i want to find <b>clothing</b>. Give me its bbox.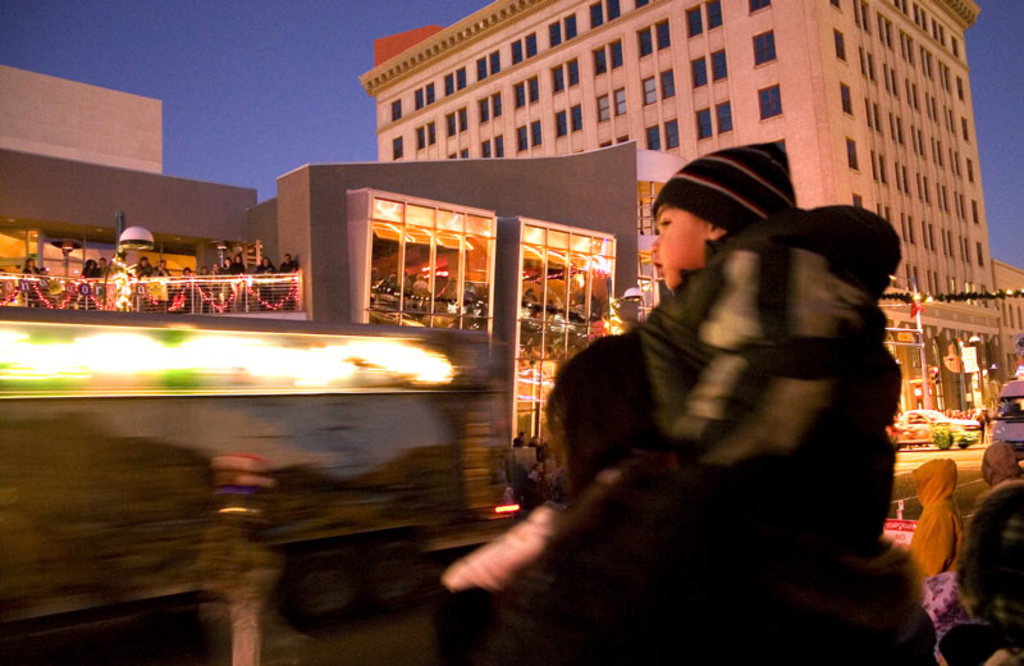
x1=81 y1=265 x2=97 y2=279.
